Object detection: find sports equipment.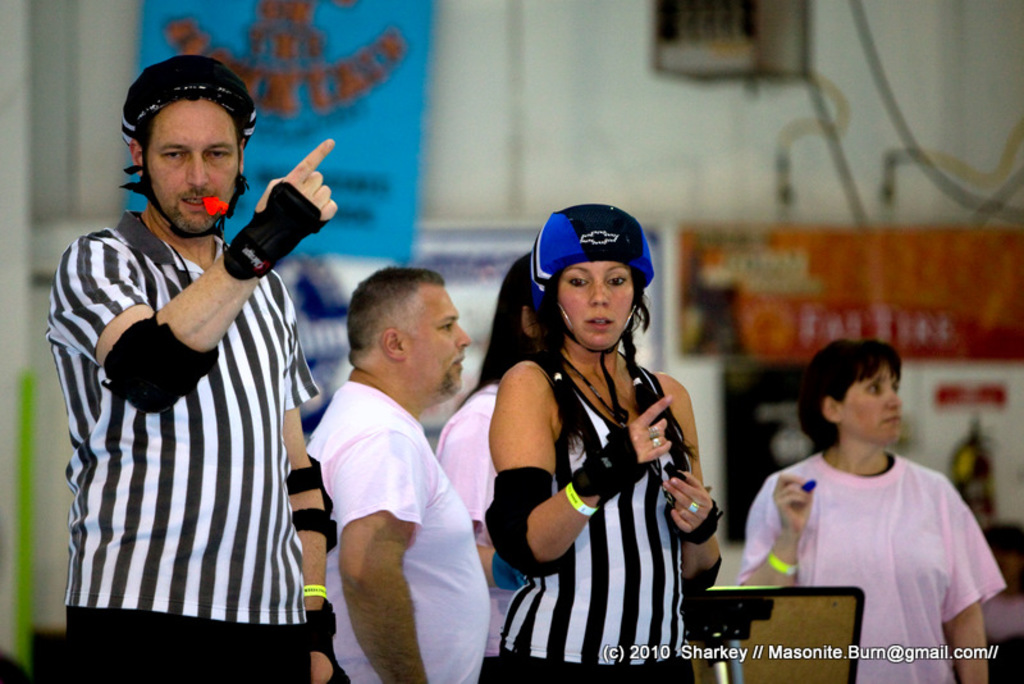
<region>480, 465, 577, 578</region>.
